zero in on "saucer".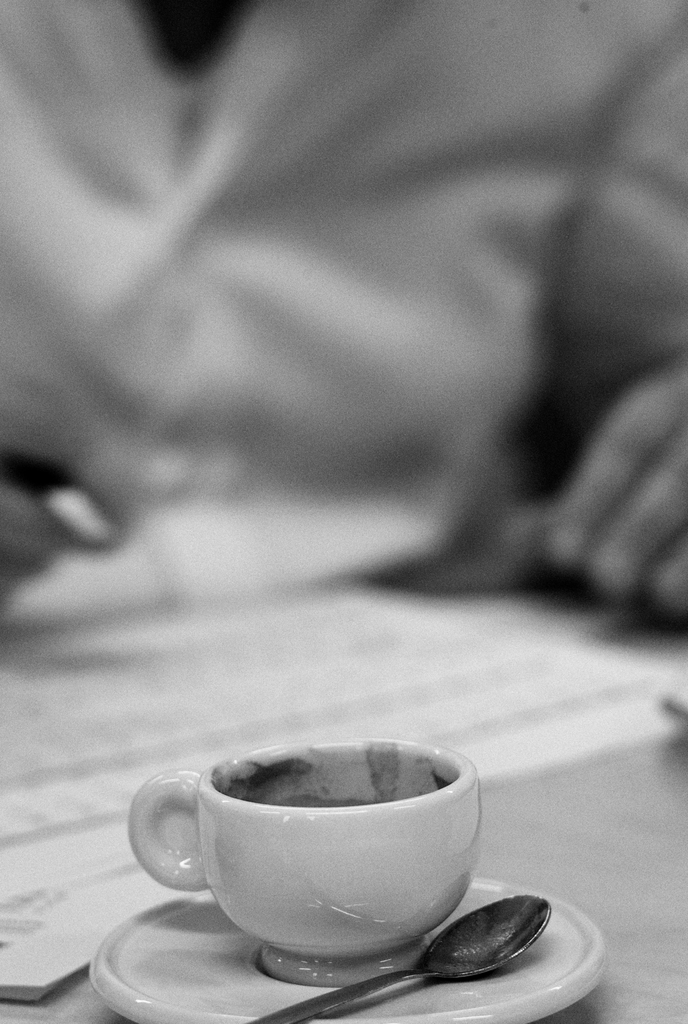
Zeroed in: 94, 875, 599, 1020.
